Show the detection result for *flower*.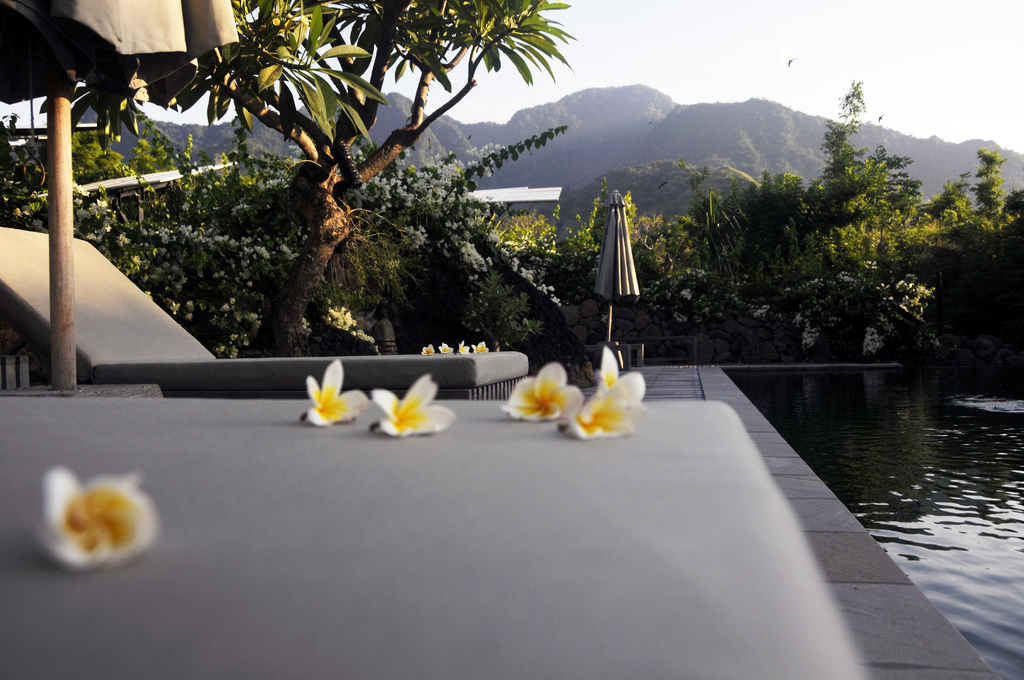
(457,339,471,353).
